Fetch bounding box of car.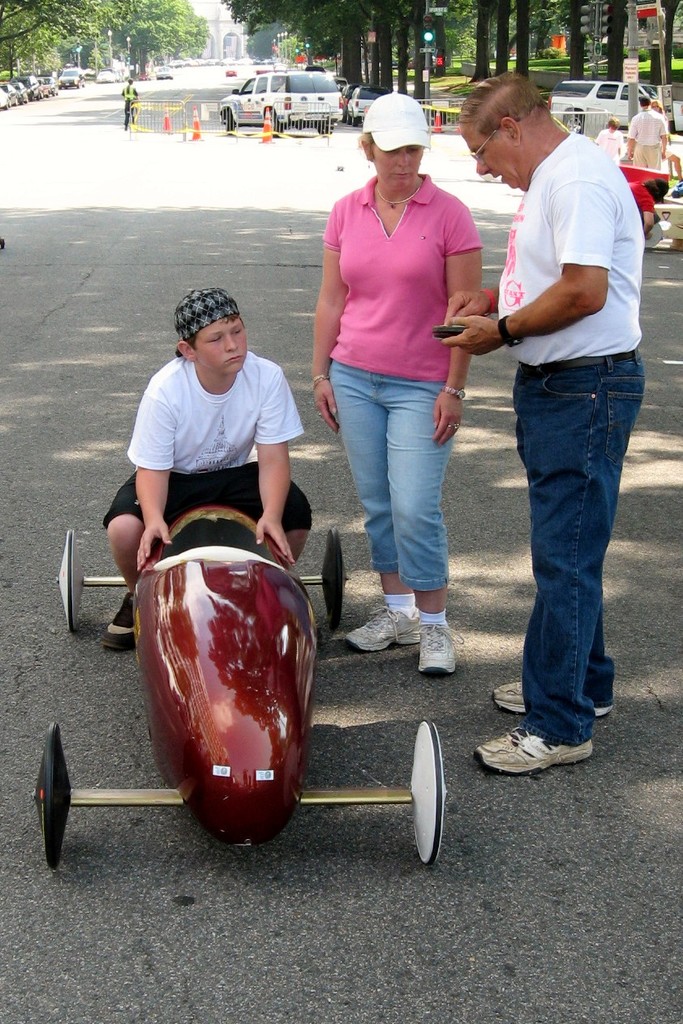
Bbox: [44,78,50,94].
